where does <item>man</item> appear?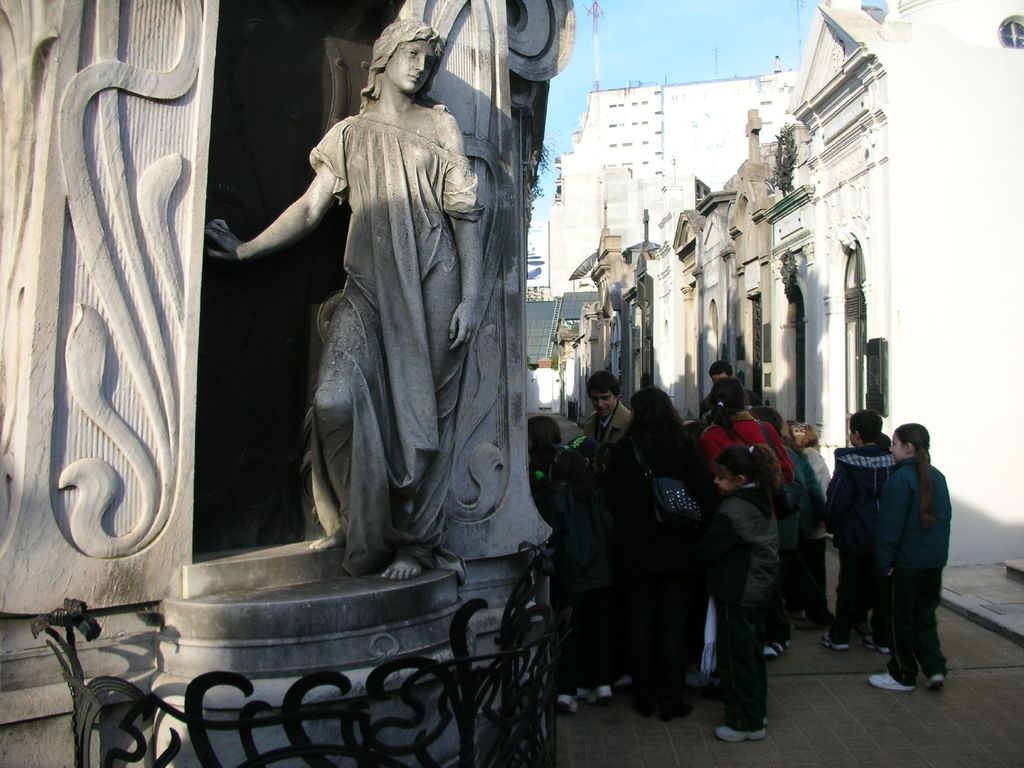
Appears at <box>584,371,632,452</box>.
